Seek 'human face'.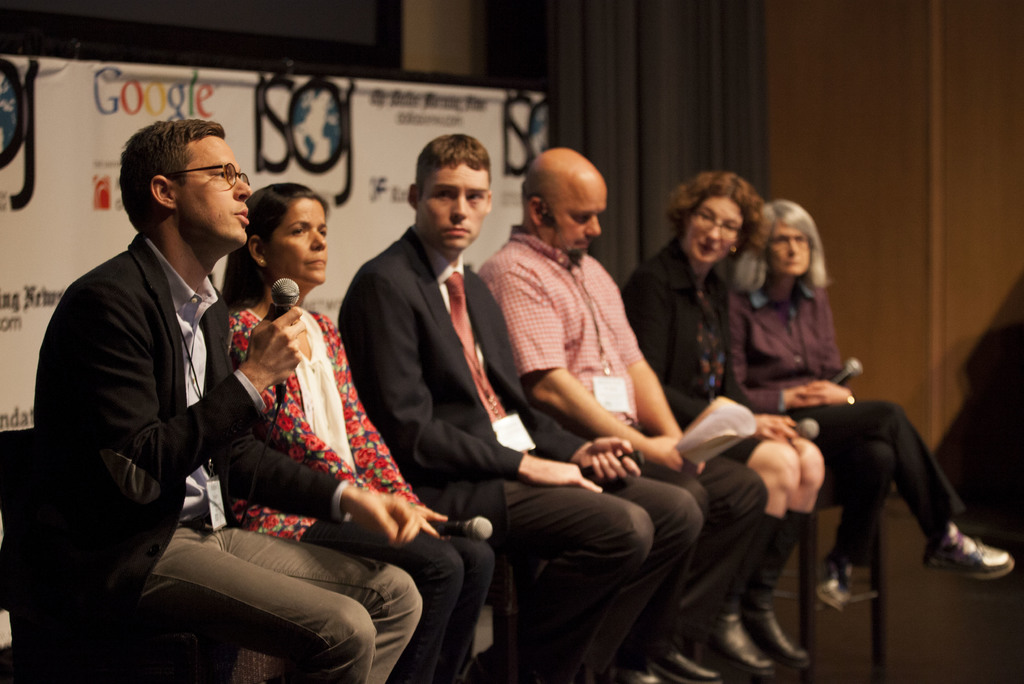
bbox=[555, 195, 611, 258].
